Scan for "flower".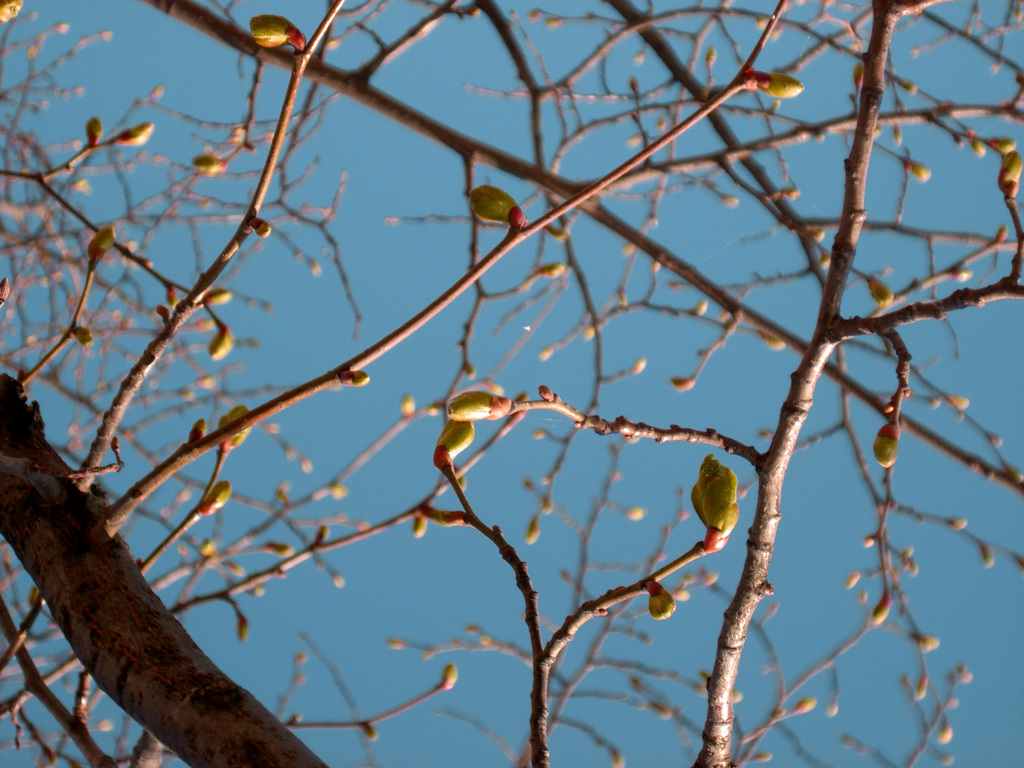
Scan result: crop(612, 749, 626, 767).
